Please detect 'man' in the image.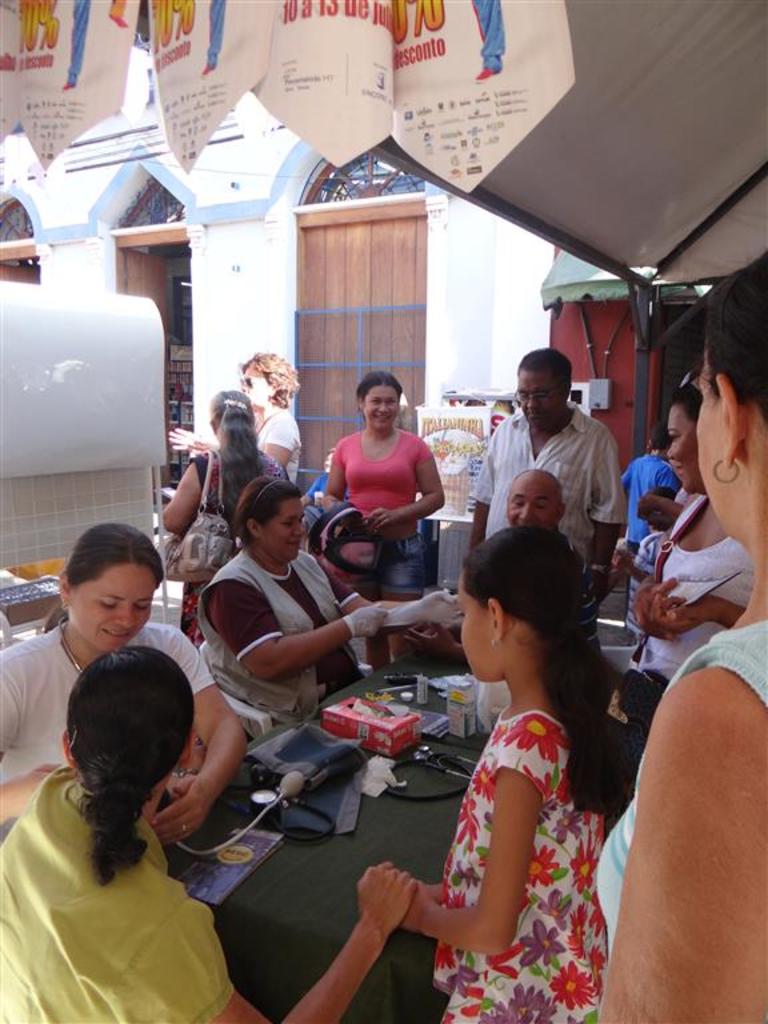
rect(396, 464, 608, 676).
